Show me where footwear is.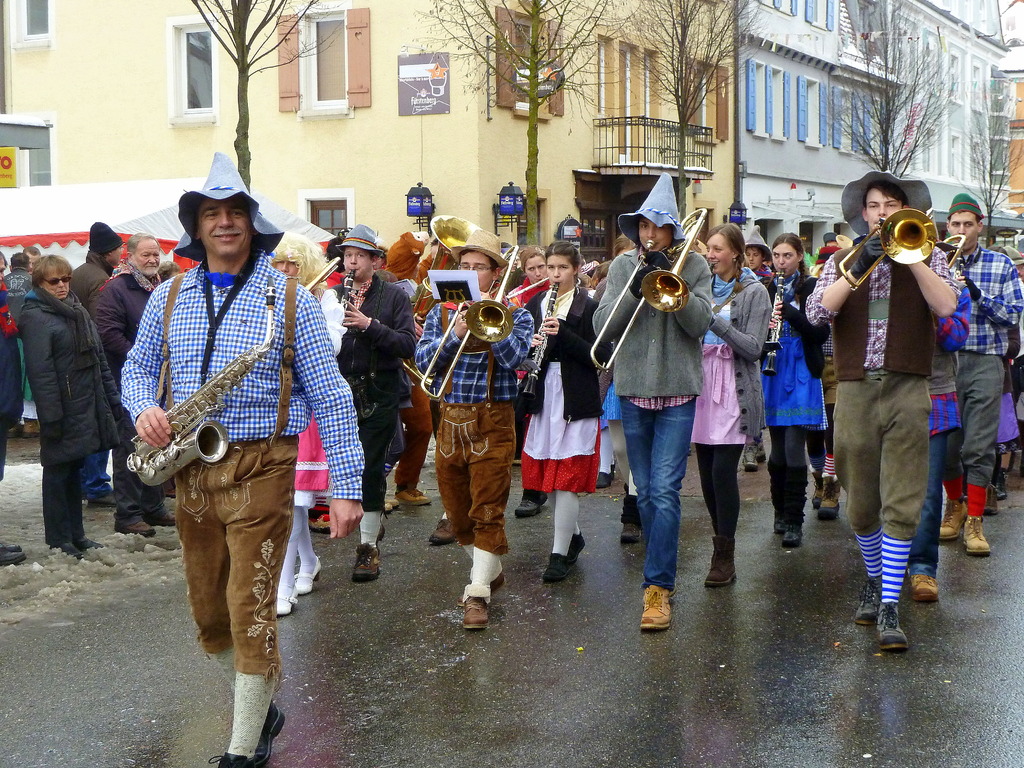
footwear is at (154,511,179,524).
